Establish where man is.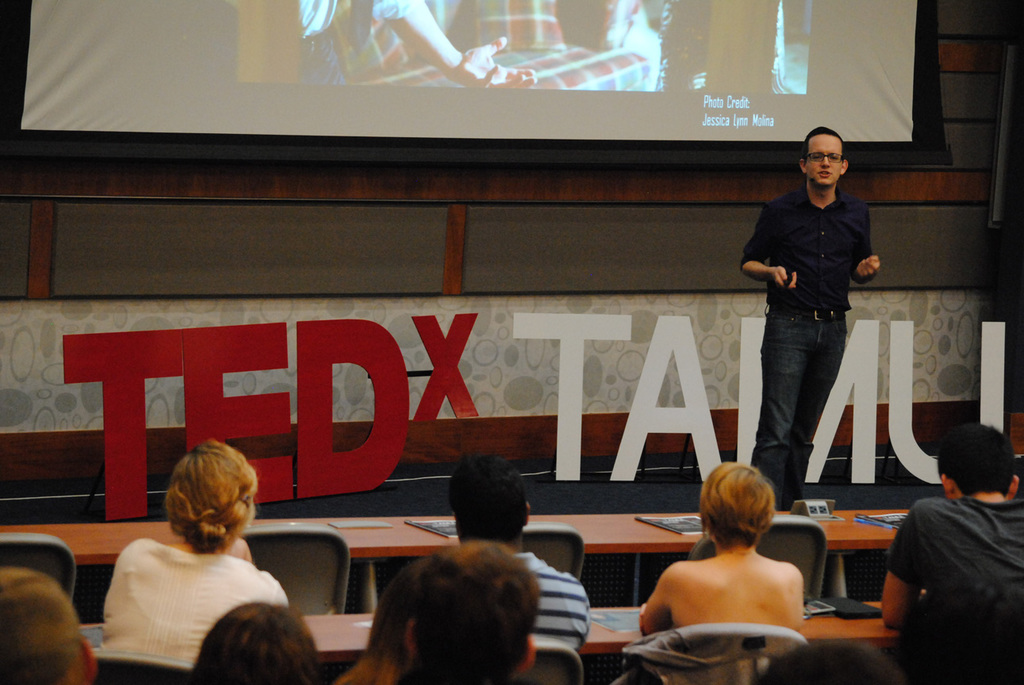
Established at 740, 124, 883, 510.
